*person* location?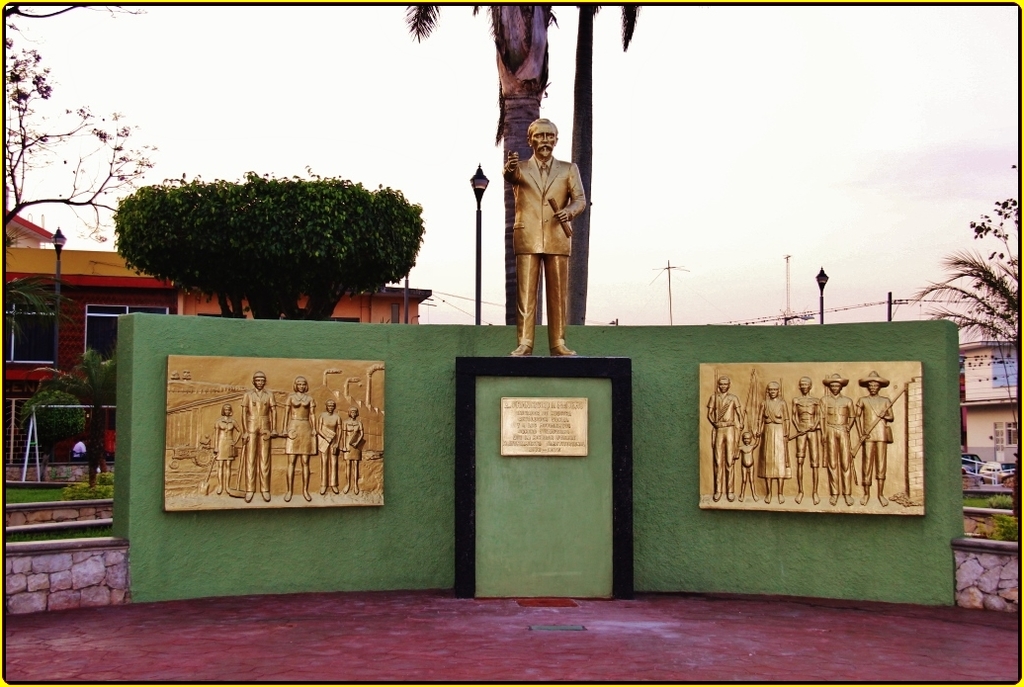
<region>816, 372, 862, 510</region>
